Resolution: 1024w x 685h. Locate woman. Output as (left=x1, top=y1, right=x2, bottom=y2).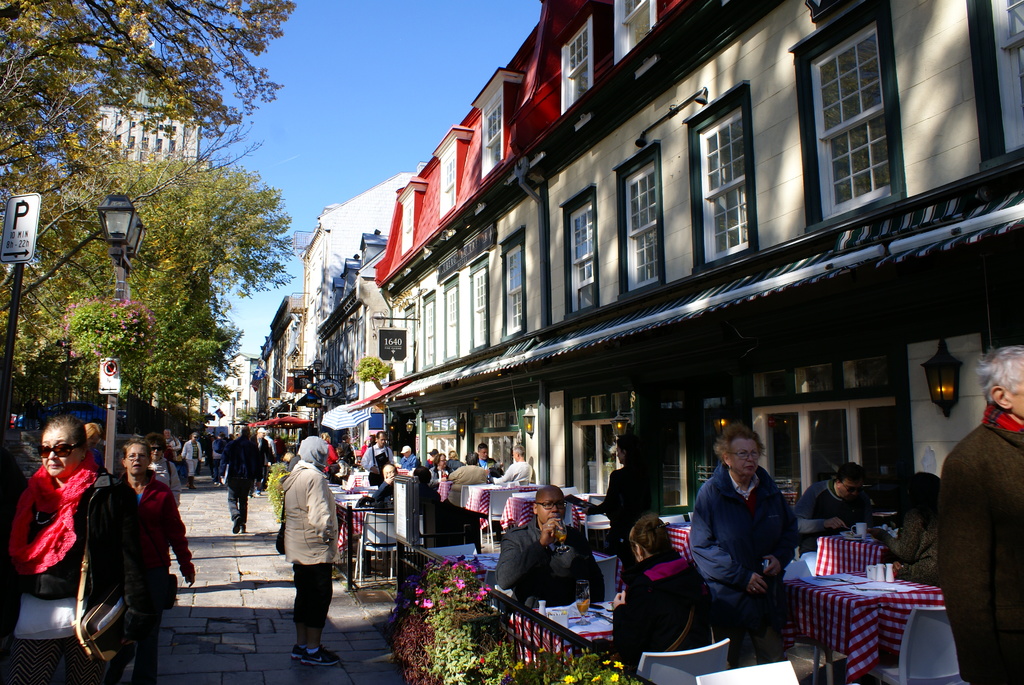
(left=426, top=451, right=449, bottom=482).
